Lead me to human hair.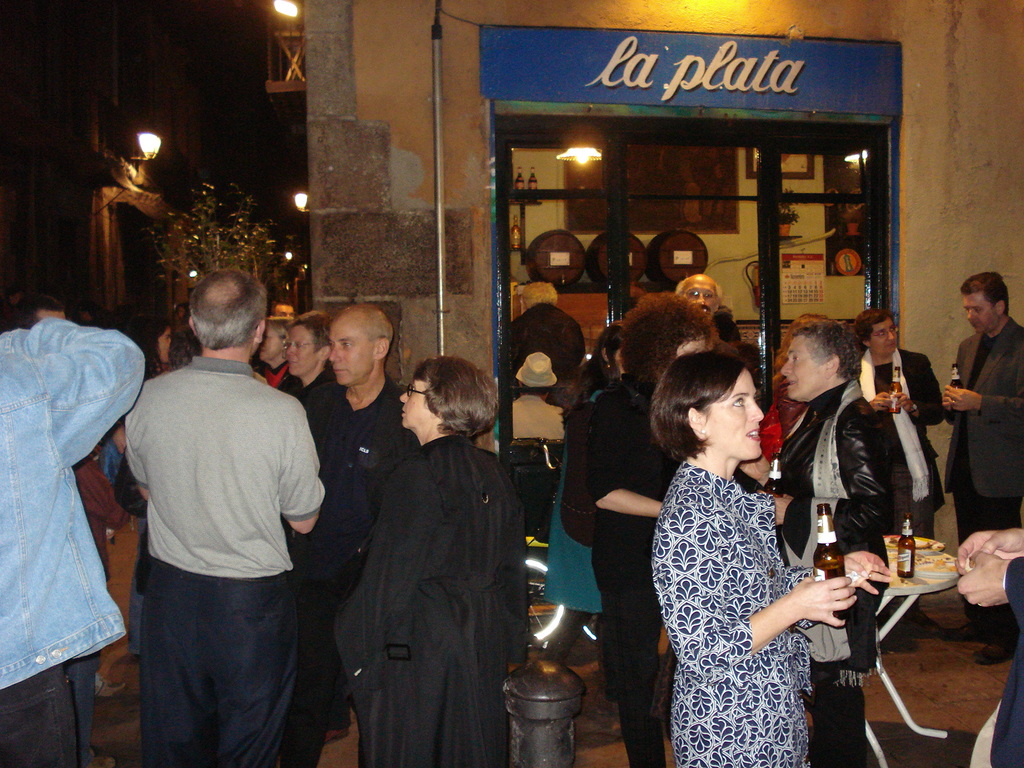
Lead to <box>189,266,269,355</box>.
